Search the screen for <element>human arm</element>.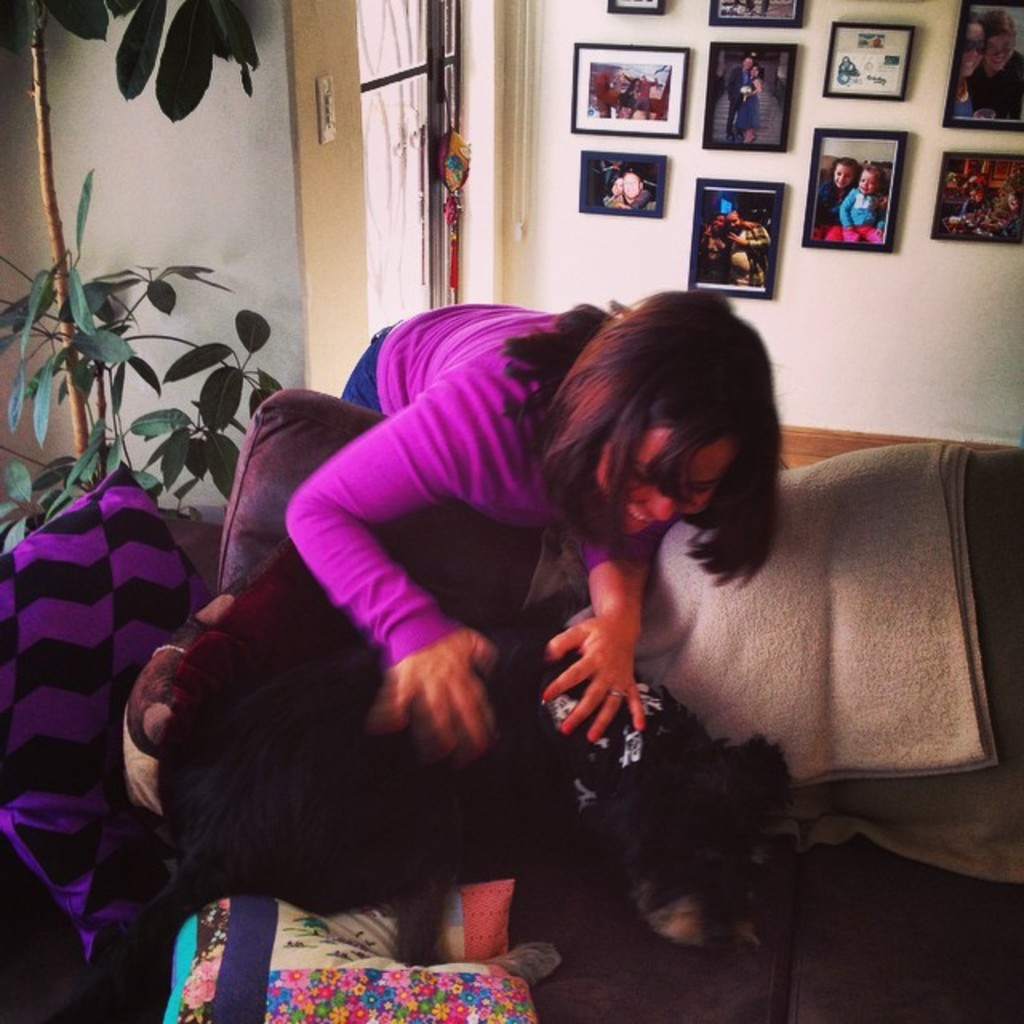
Found at (x1=541, y1=486, x2=674, y2=746).
